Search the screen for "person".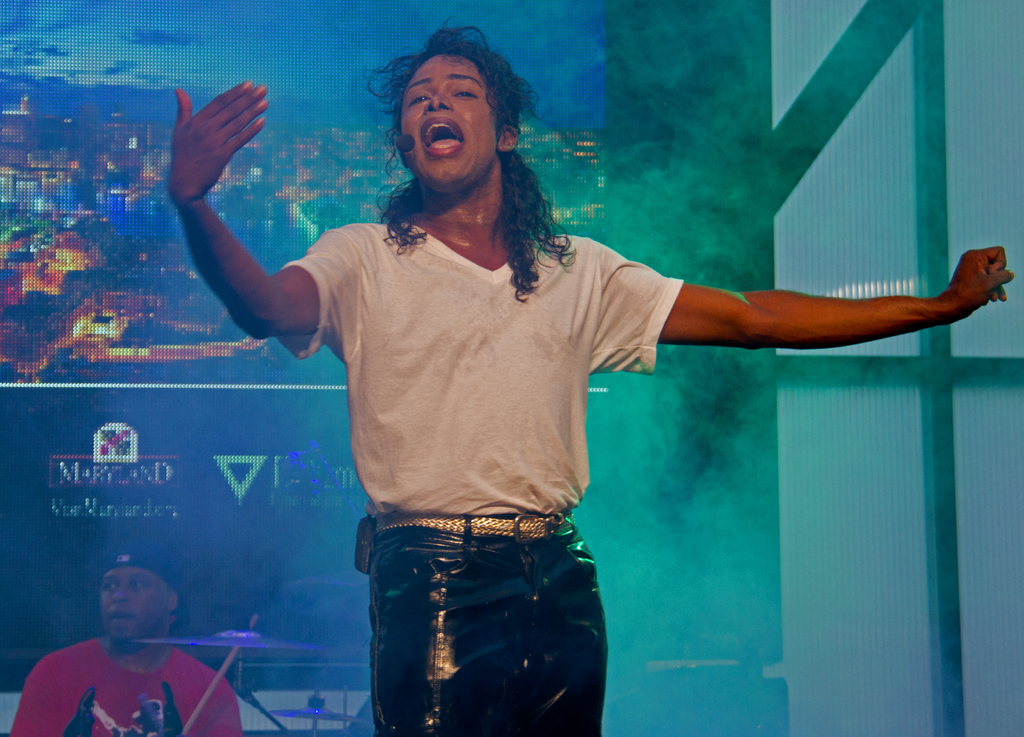
Found at 218, 63, 947, 728.
